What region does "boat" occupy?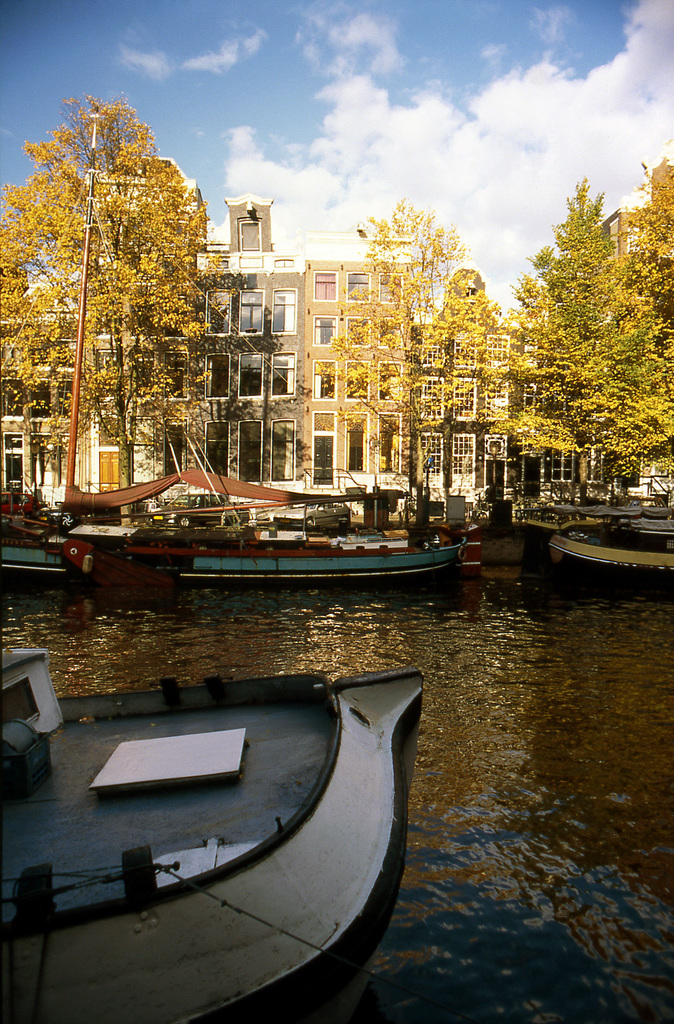
box(67, 465, 490, 588).
